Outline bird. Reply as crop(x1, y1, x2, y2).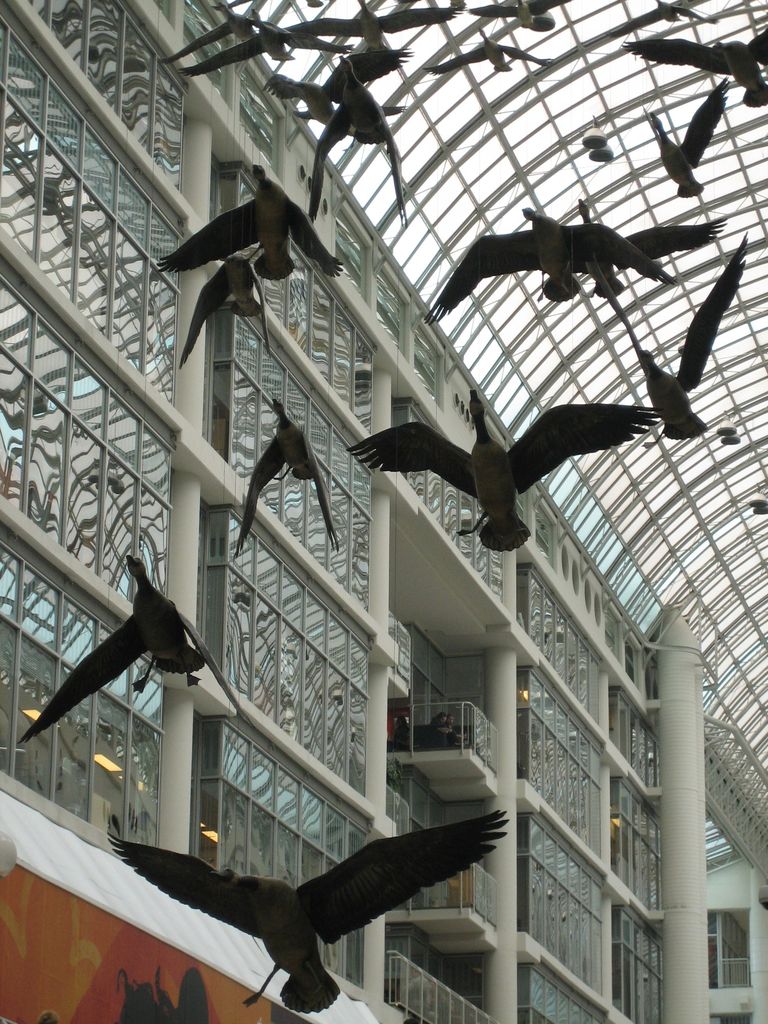
crop(150, 177, 360, 294).
